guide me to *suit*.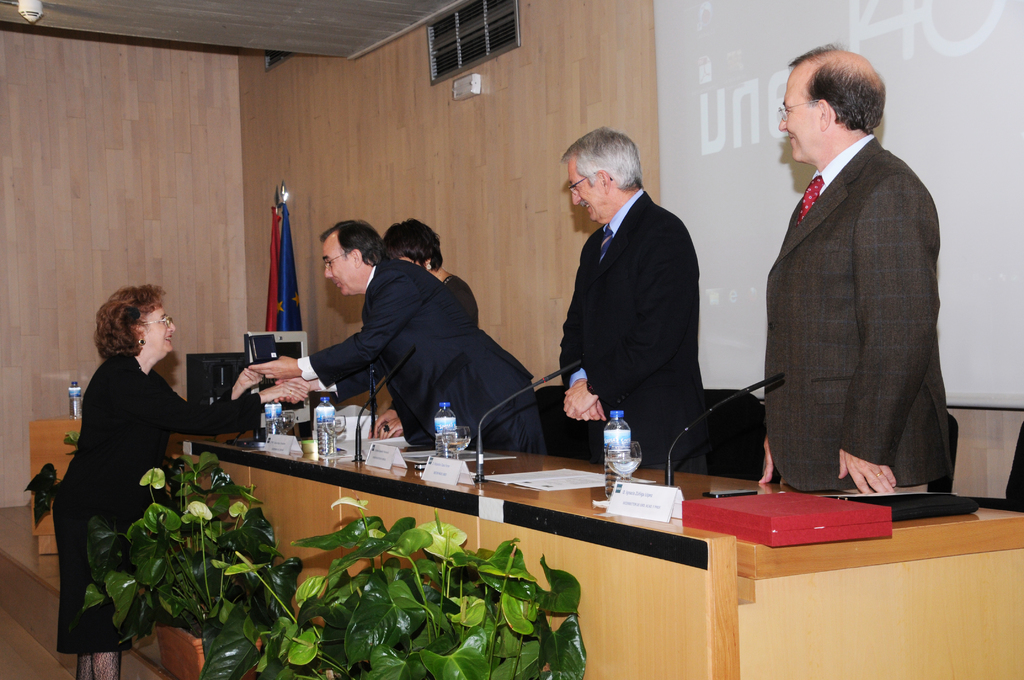
Guidance: [x1=294, y1=259, x2=559, y2=454].
